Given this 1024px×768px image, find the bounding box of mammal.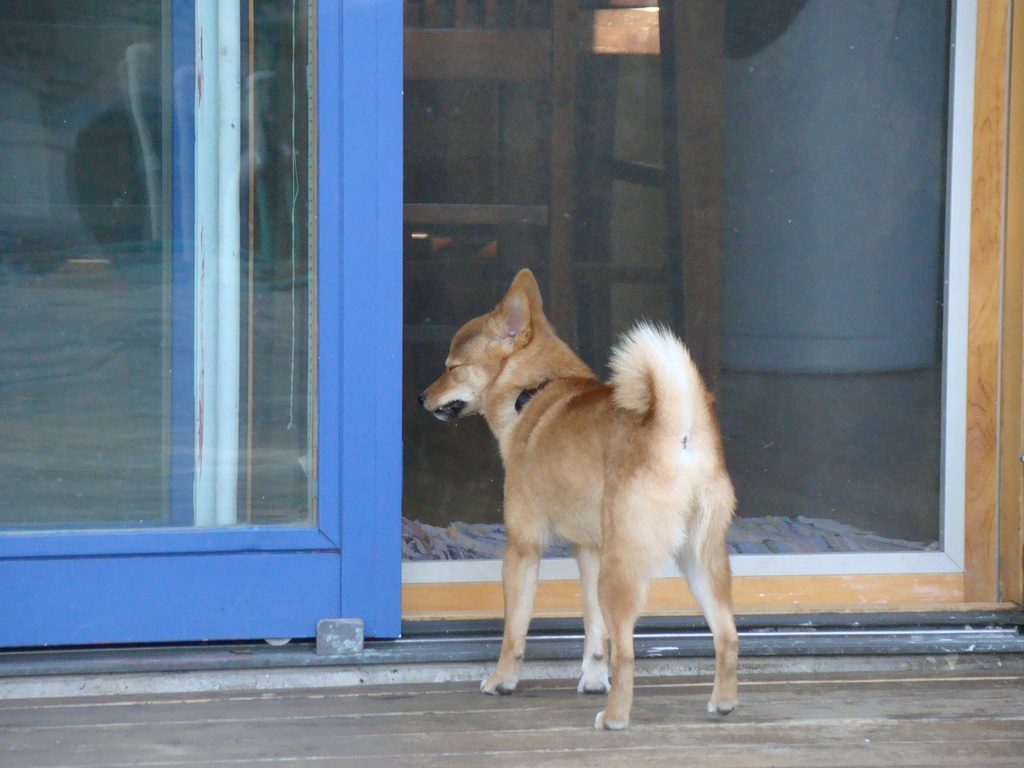
region(415, 271, 739, 728).
